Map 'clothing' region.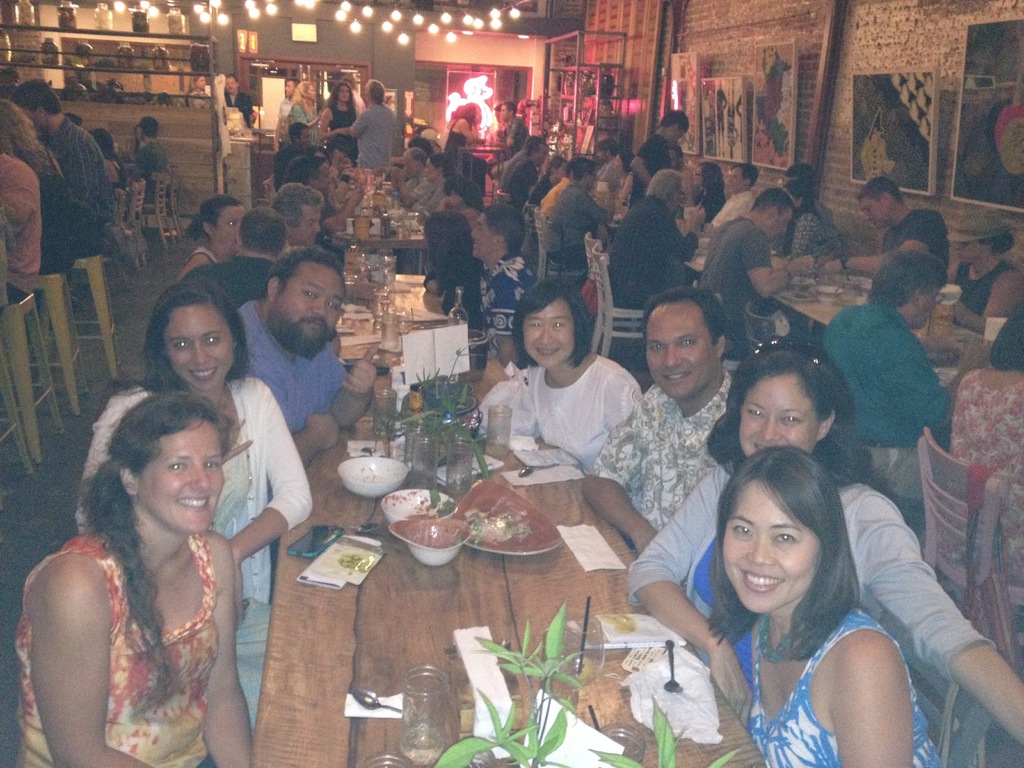
Mapped to rect(276, 142, 308, 182).
